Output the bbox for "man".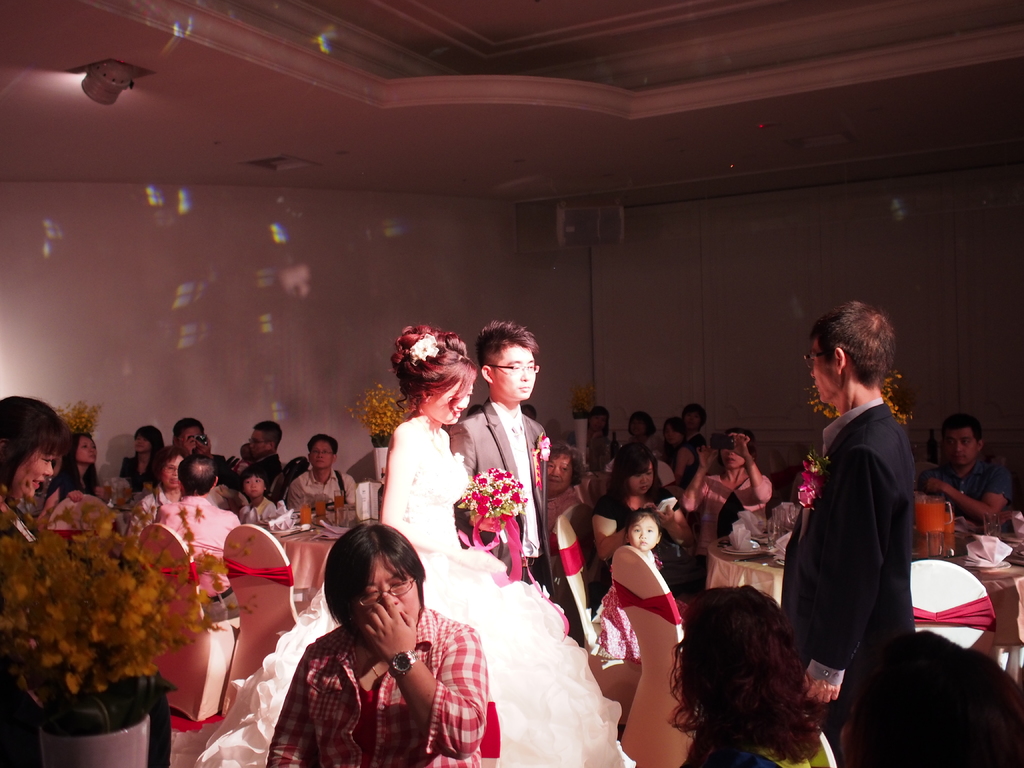
rect(157, 461, 244, 616).
